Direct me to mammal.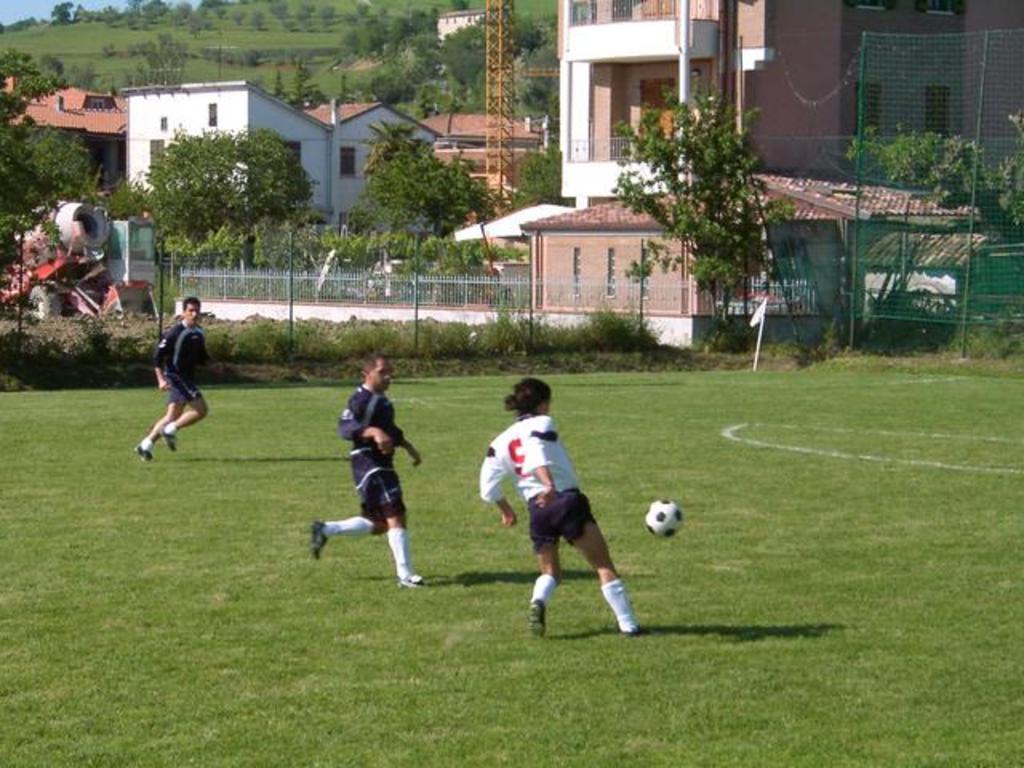
Direction: [x1=301, y1=355, x2=421, y2=590].
